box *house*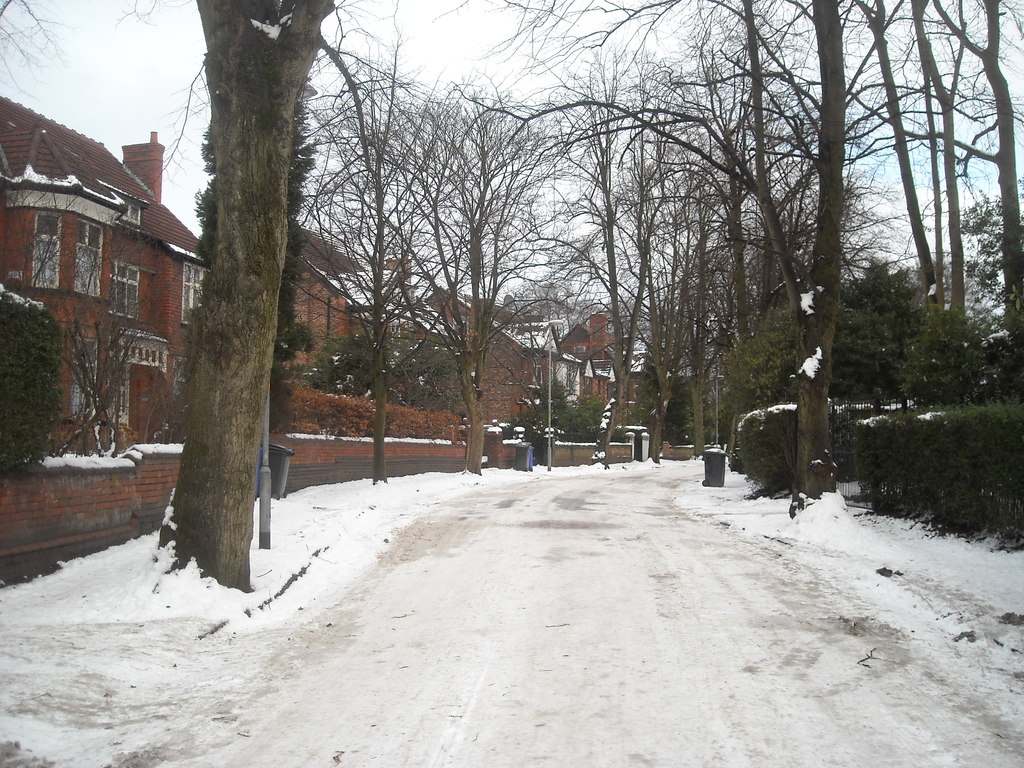
368, 273, 537, 431
